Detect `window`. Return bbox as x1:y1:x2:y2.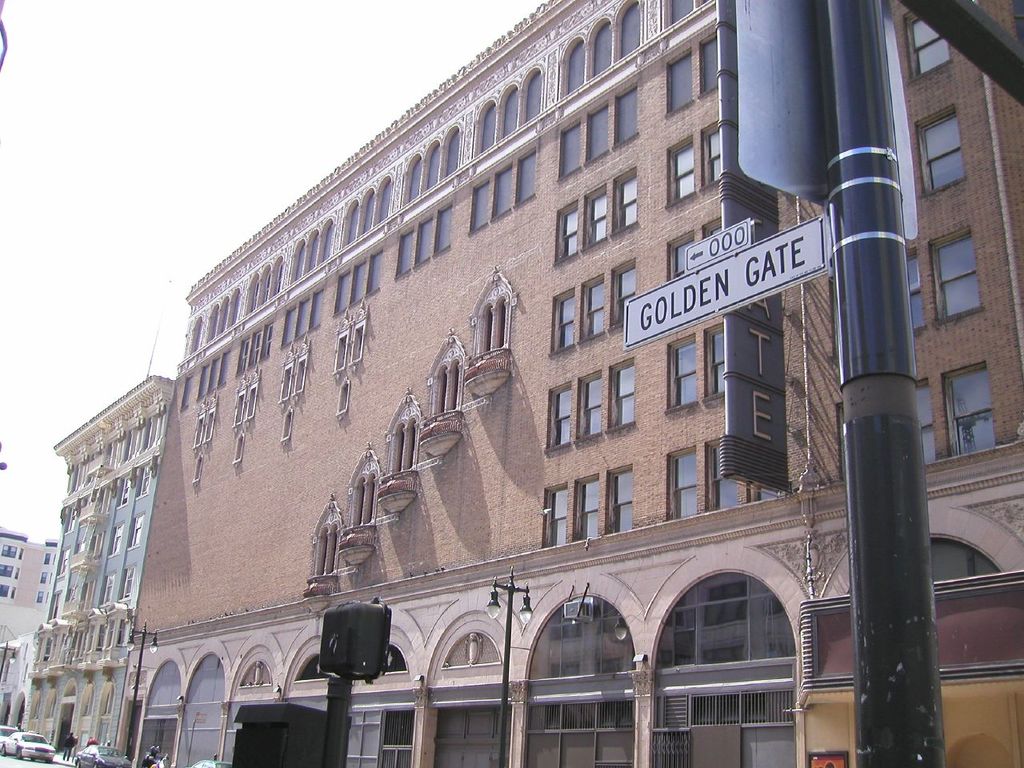
618:265:631:322.
